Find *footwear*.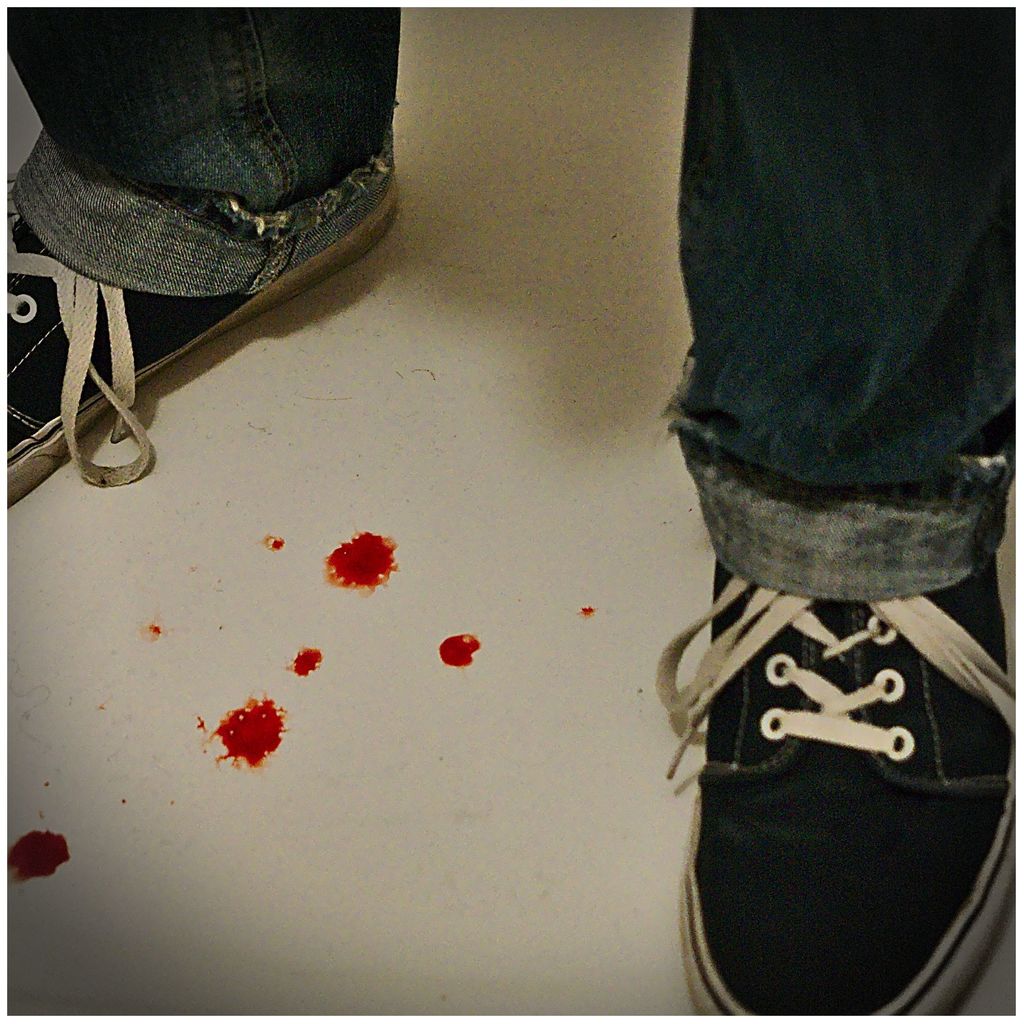
[left=7, top=175, right=399, bottom=511].
